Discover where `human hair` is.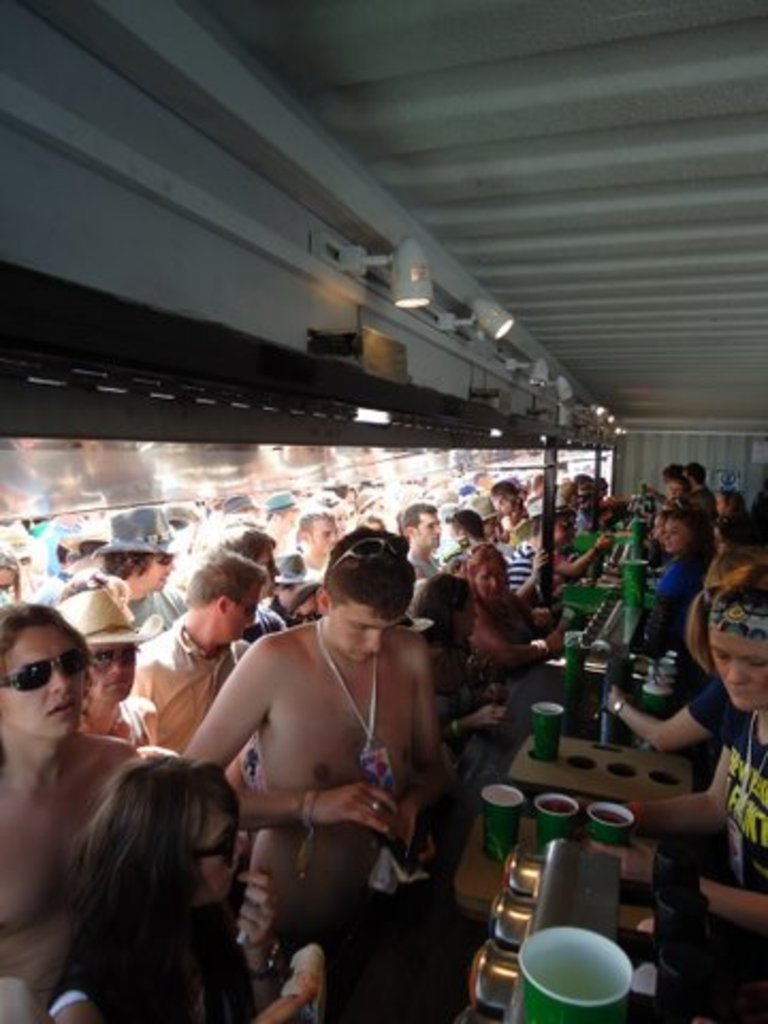
Discovered at 2, 599, 60, 653.
